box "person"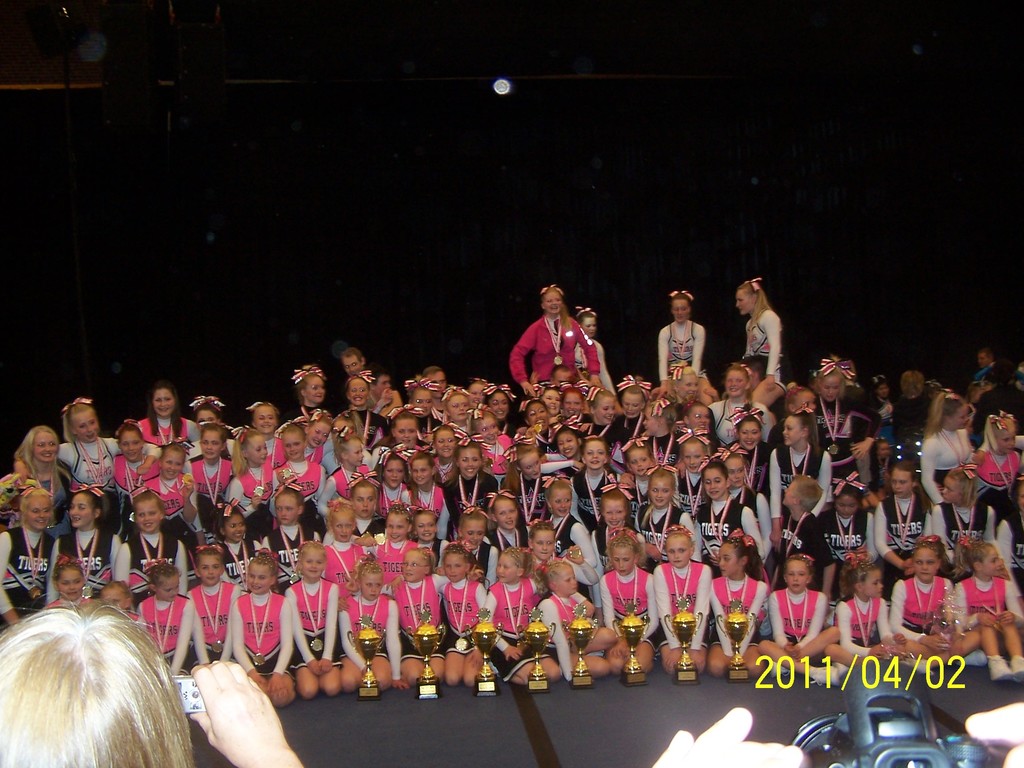
509, 278, 602, 385
